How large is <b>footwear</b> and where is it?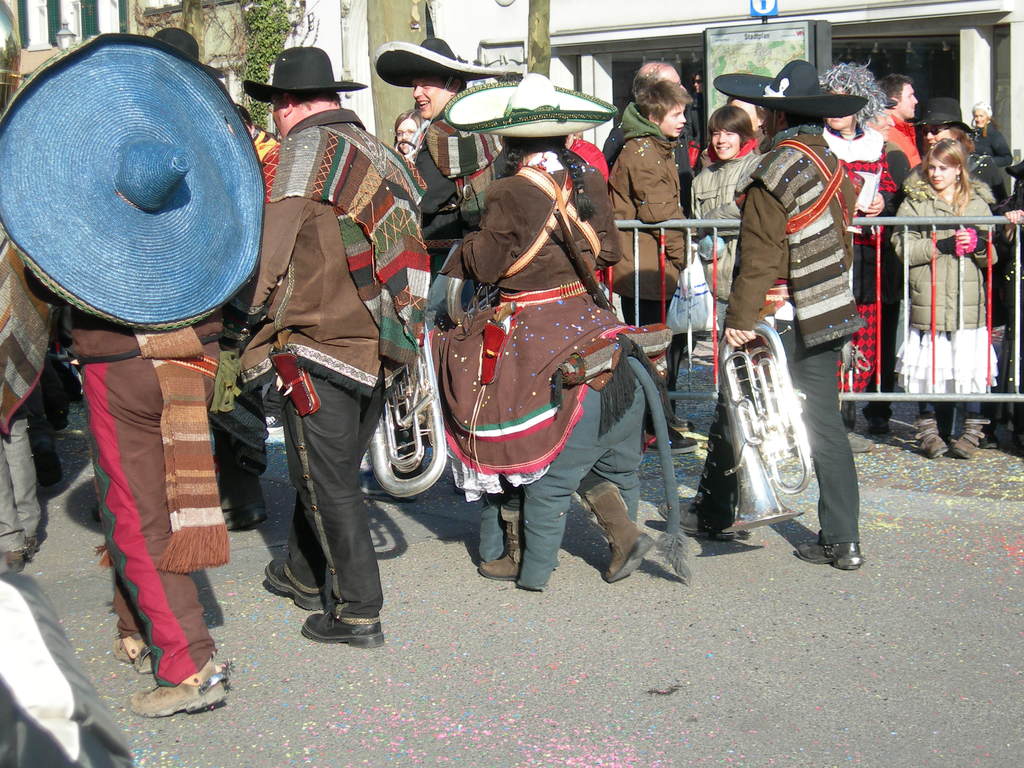
Bounding box: locate(645, 424, 699, 456).
